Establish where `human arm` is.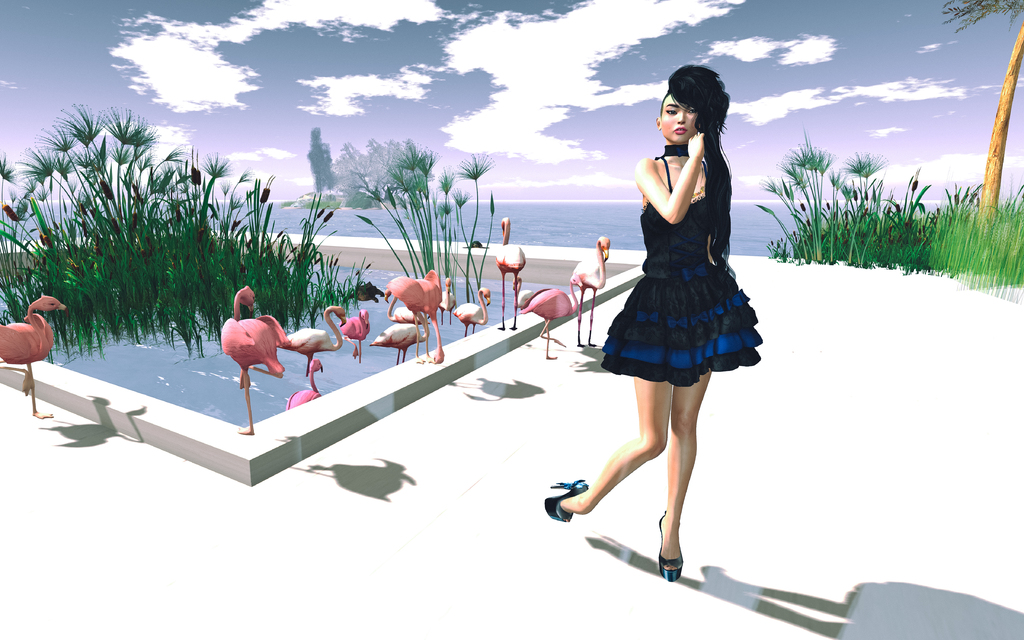
Established at detection(635, 142, 712, 231).
